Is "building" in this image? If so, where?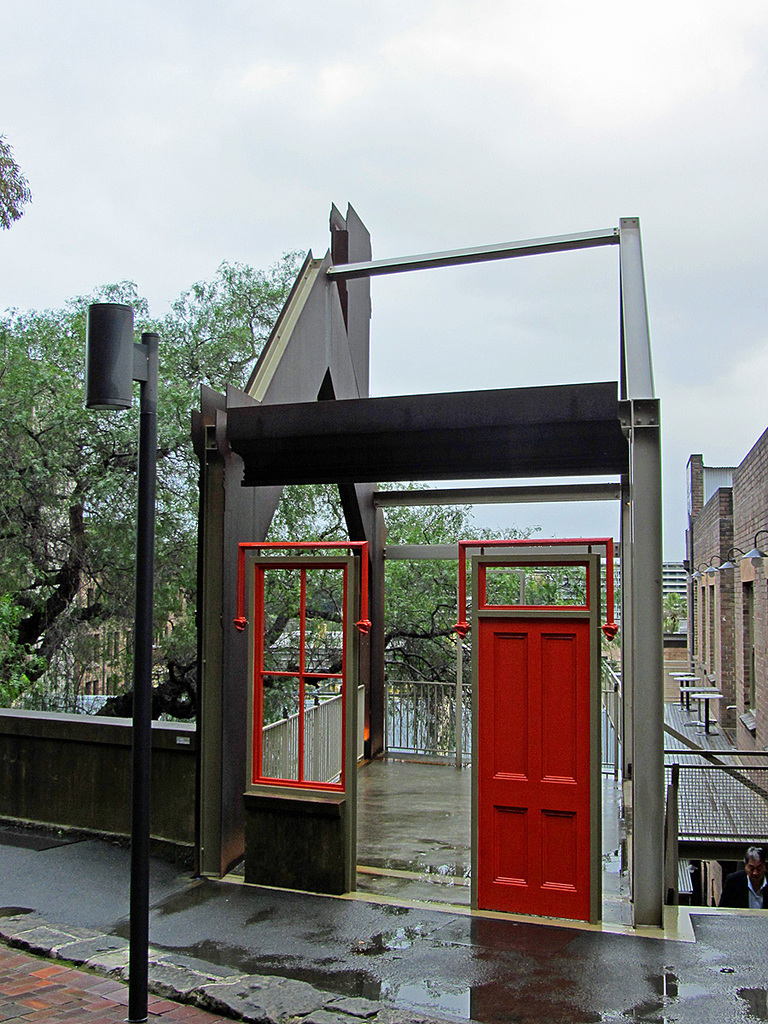
Yes, at [x1=37, y1=550, x2=190, y2=704].
